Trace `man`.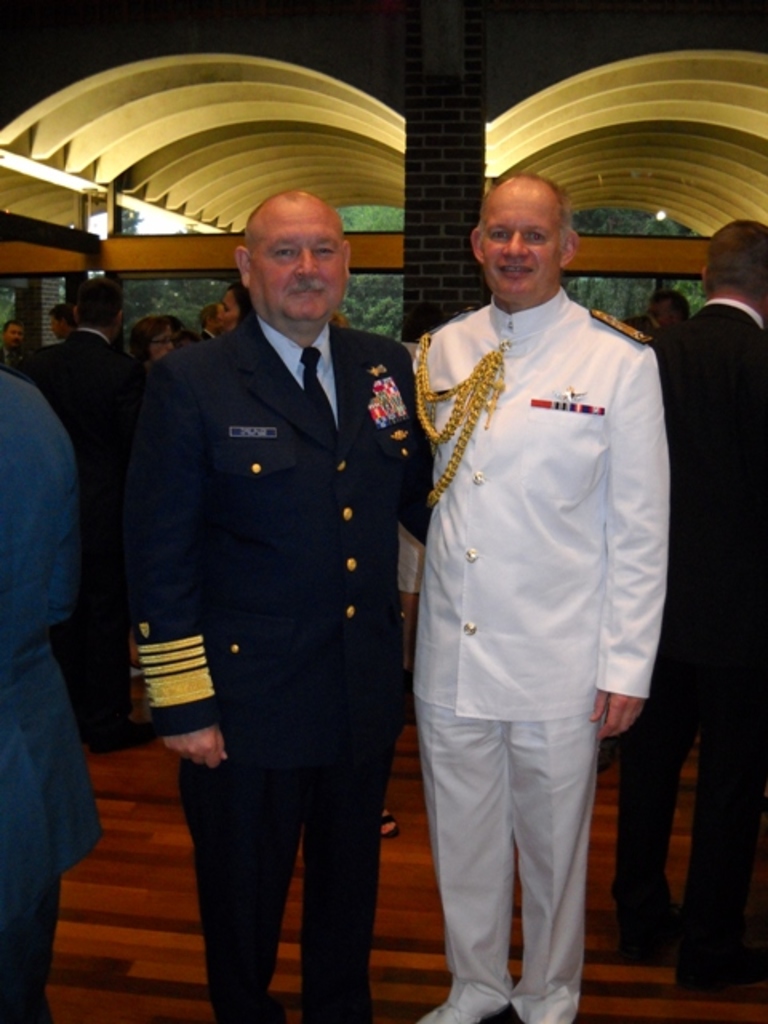
Traced to locate(0, 318, 34, 374).
